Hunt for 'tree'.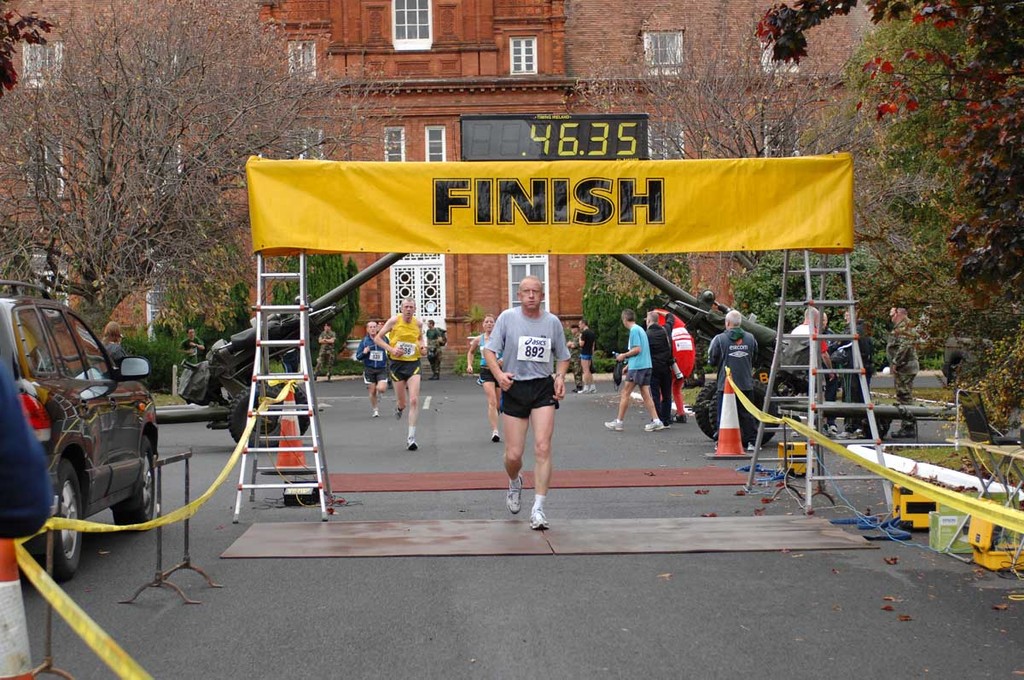
Hunted down at crop(0, 0, 381, 339).
